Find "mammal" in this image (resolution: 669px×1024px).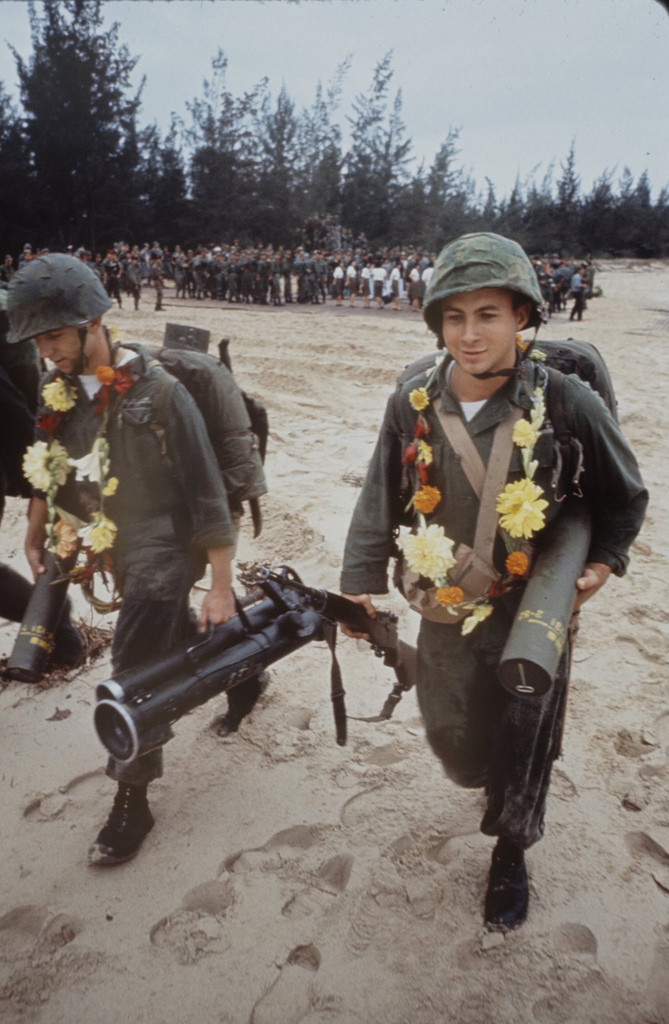
box(5, 253, 277, 867).
